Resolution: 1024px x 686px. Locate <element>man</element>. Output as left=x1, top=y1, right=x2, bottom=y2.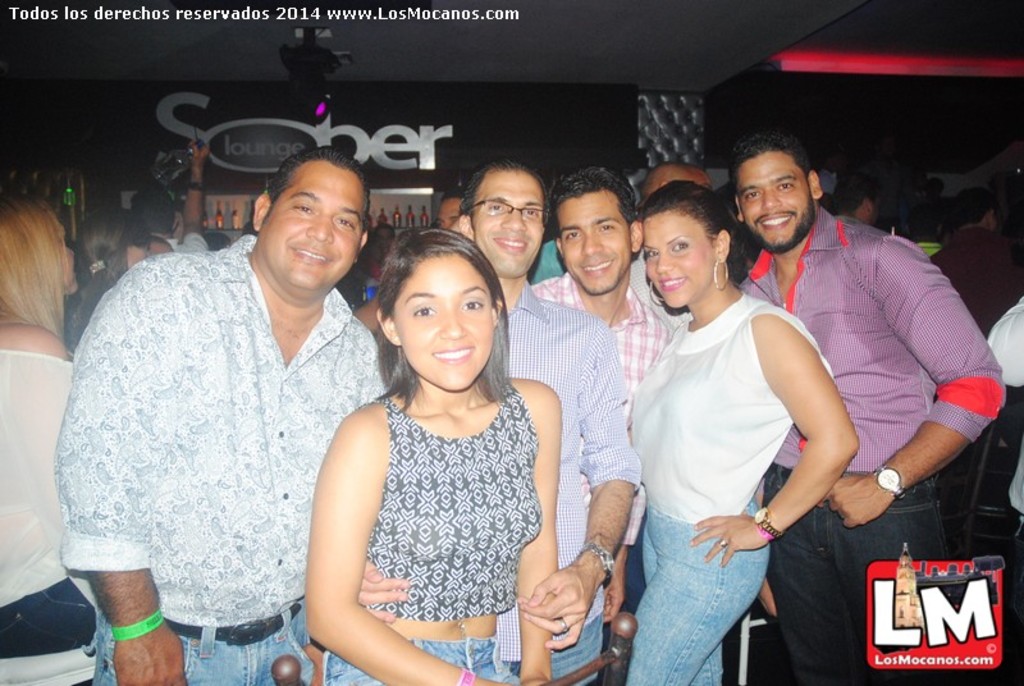
left=641, top=163, right=712, bottom=203.
